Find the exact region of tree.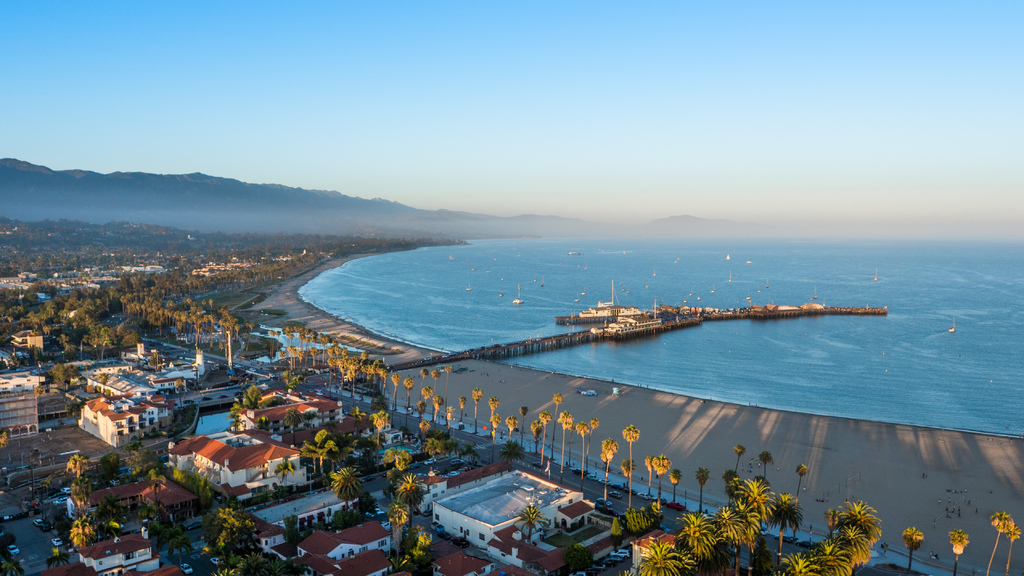
Exact region: detection(493, 413, 509, 433).
